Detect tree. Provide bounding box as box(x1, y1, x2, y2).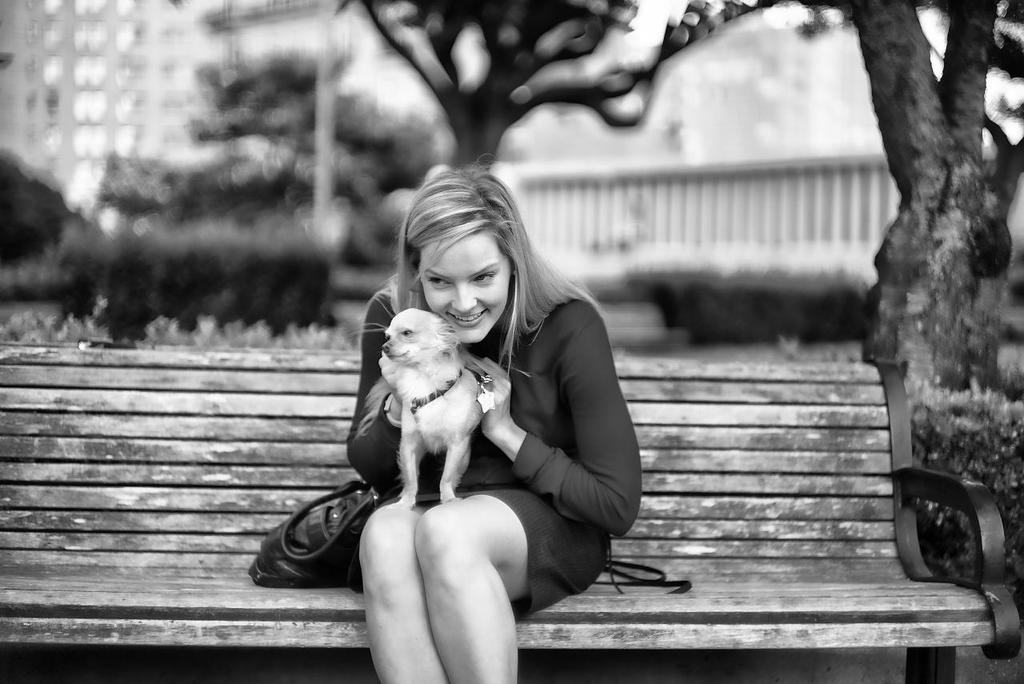
box(752, 0, 1023, 391).
